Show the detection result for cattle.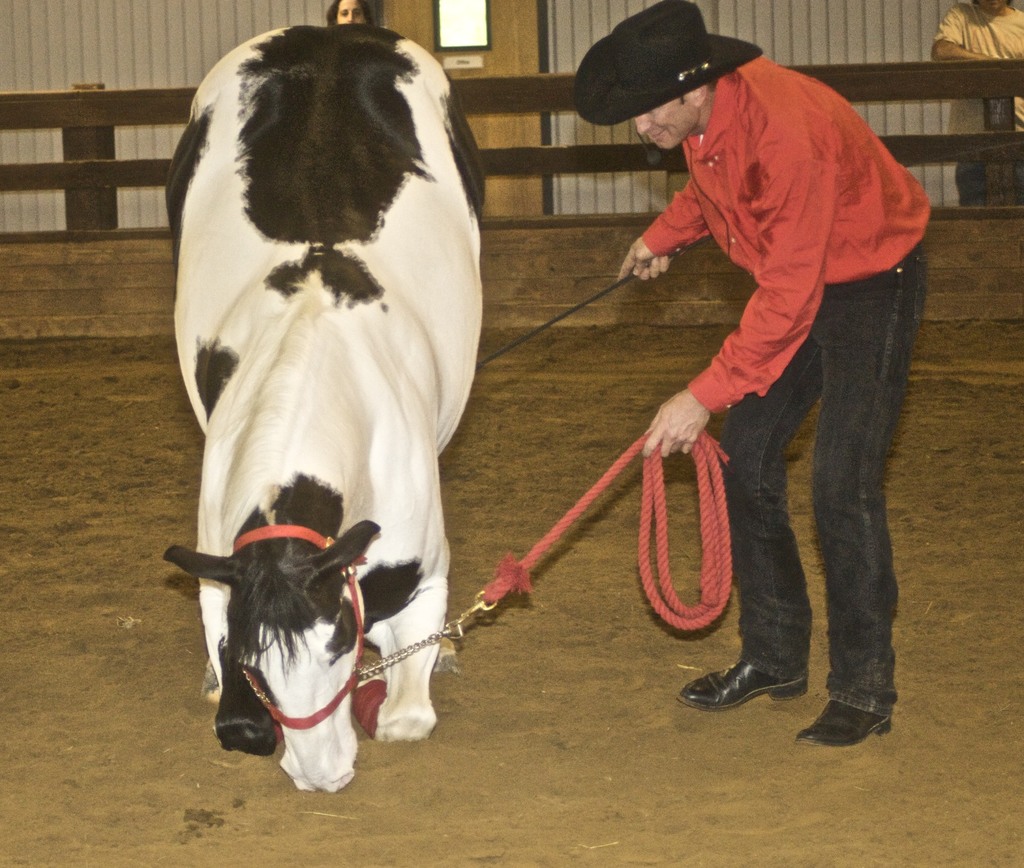
pyautogui.locateOnScreen(148, 40, 508, 855).
